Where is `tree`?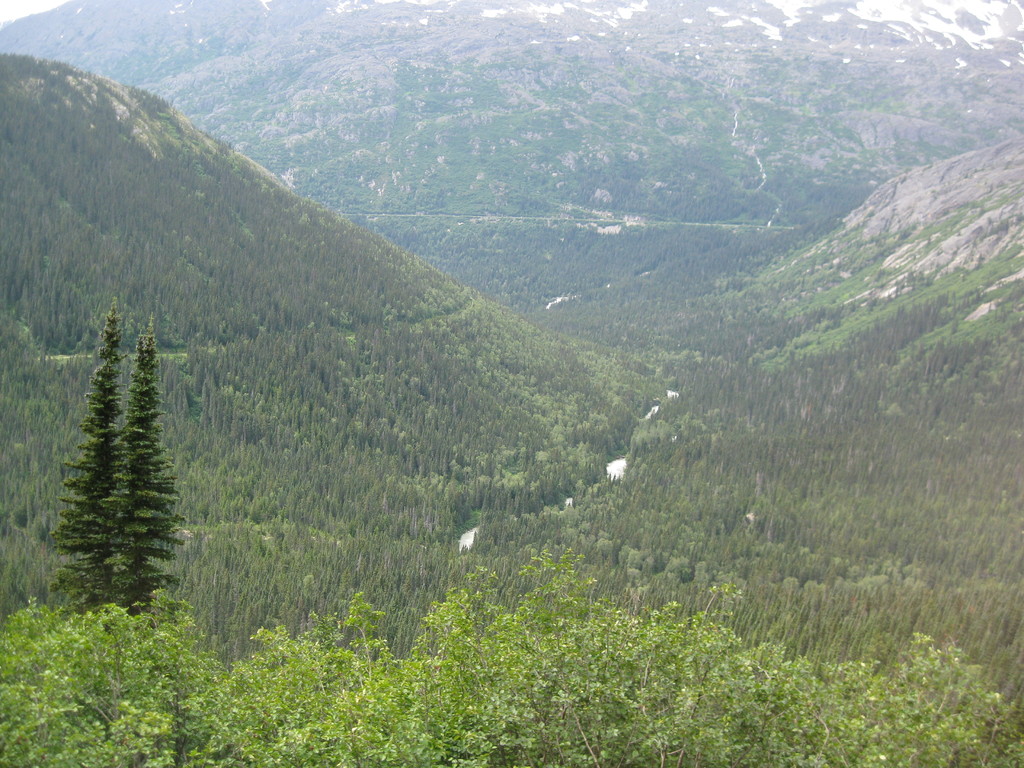
box(0, 596, 273, 767).
